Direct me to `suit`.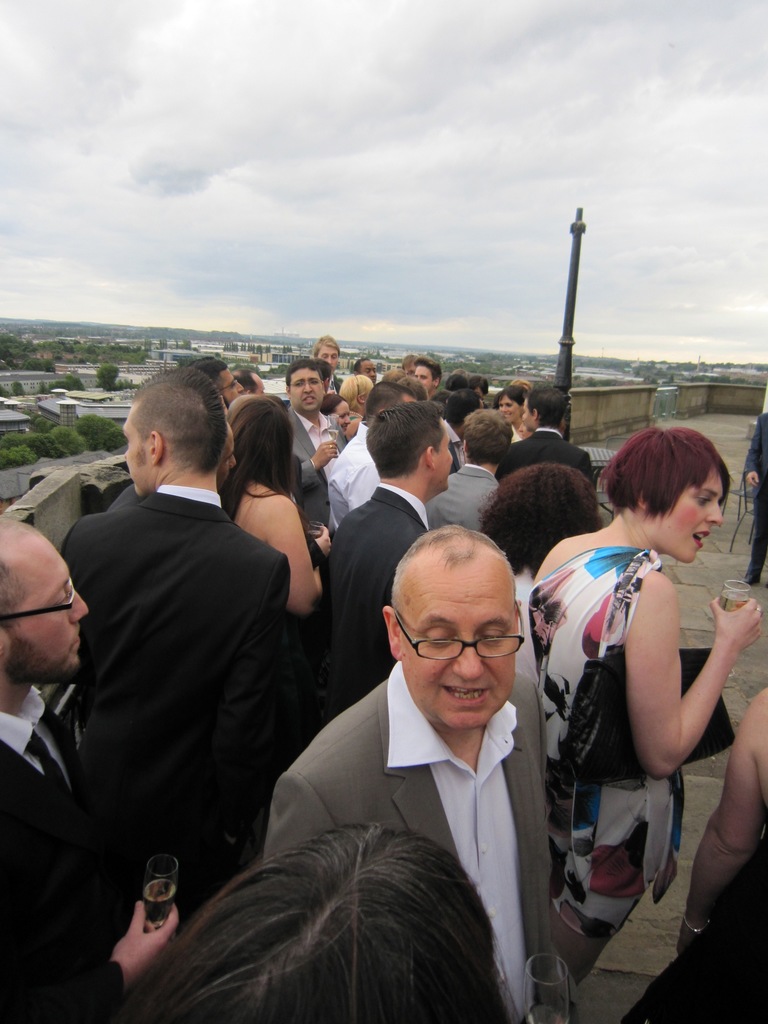
Direction: [left=745, top=410, right=767, bottom=577].
